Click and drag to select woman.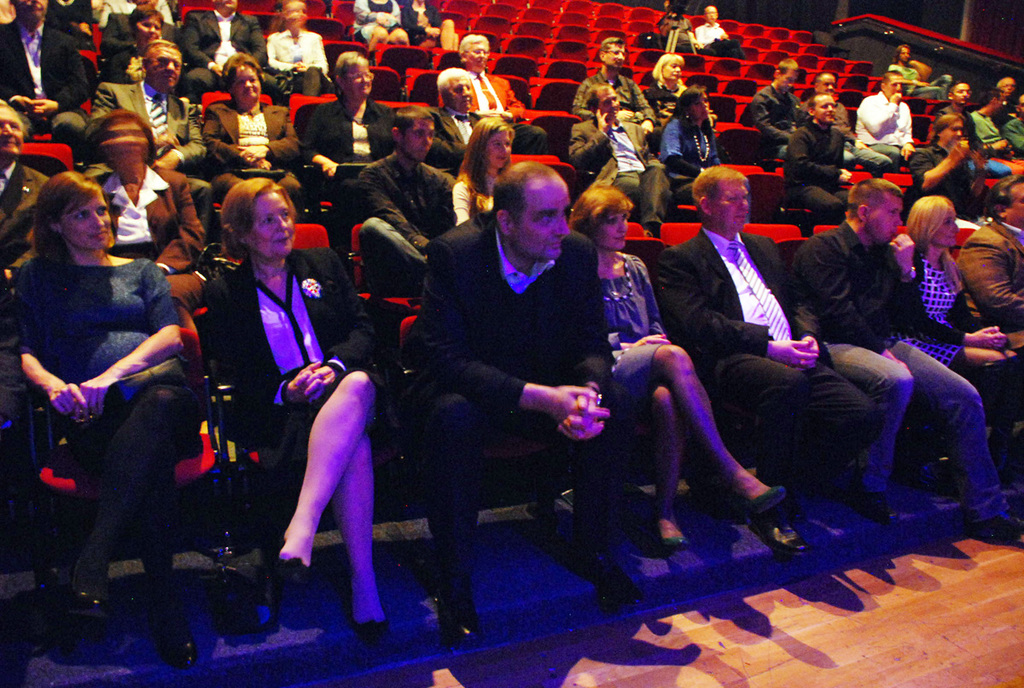
Selection: bbox=(265, 0, 330, 96).
